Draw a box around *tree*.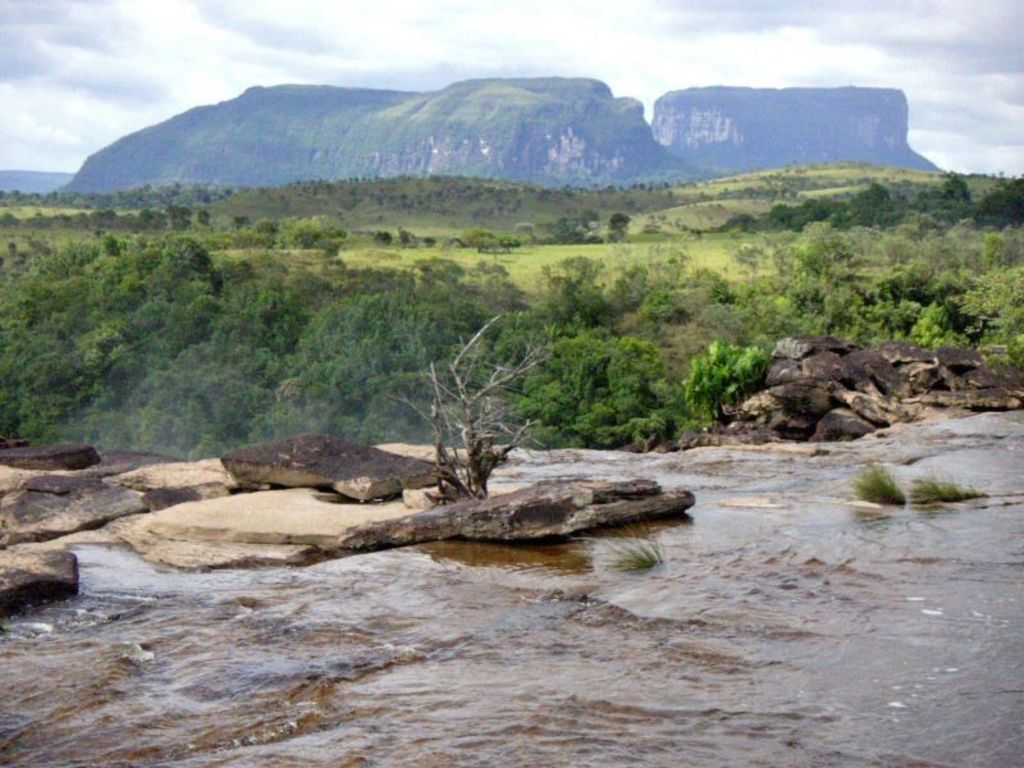
box=[406, 292, 532, 507].
